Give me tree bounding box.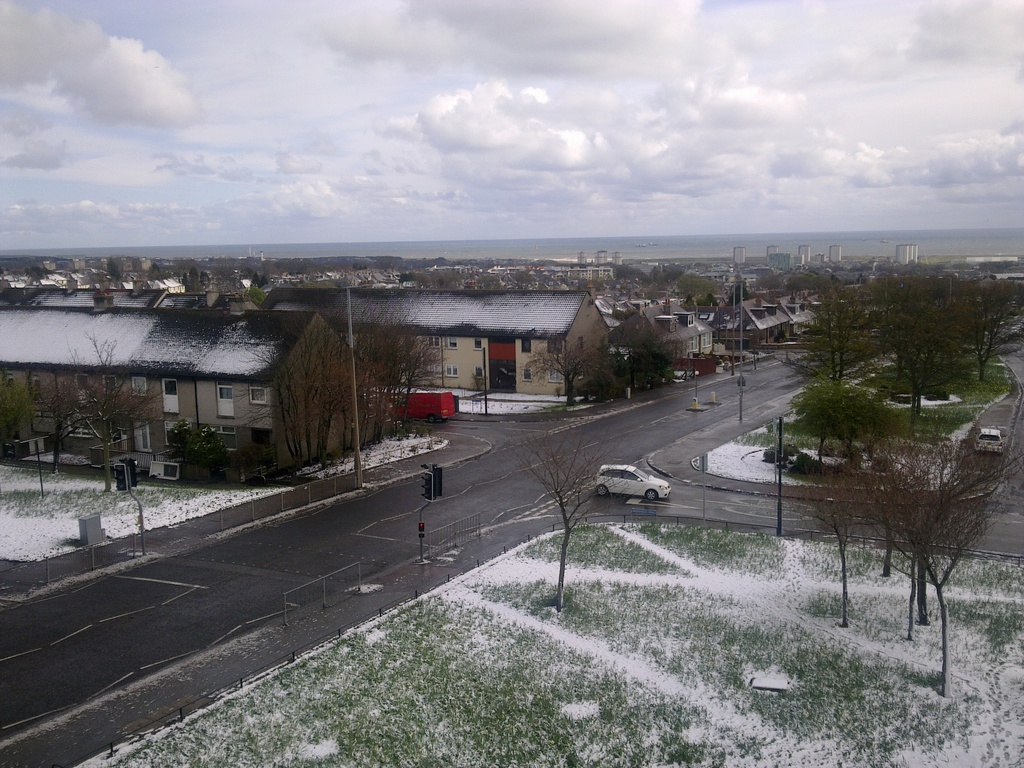
l=526, t=335, r=593, b=399.
